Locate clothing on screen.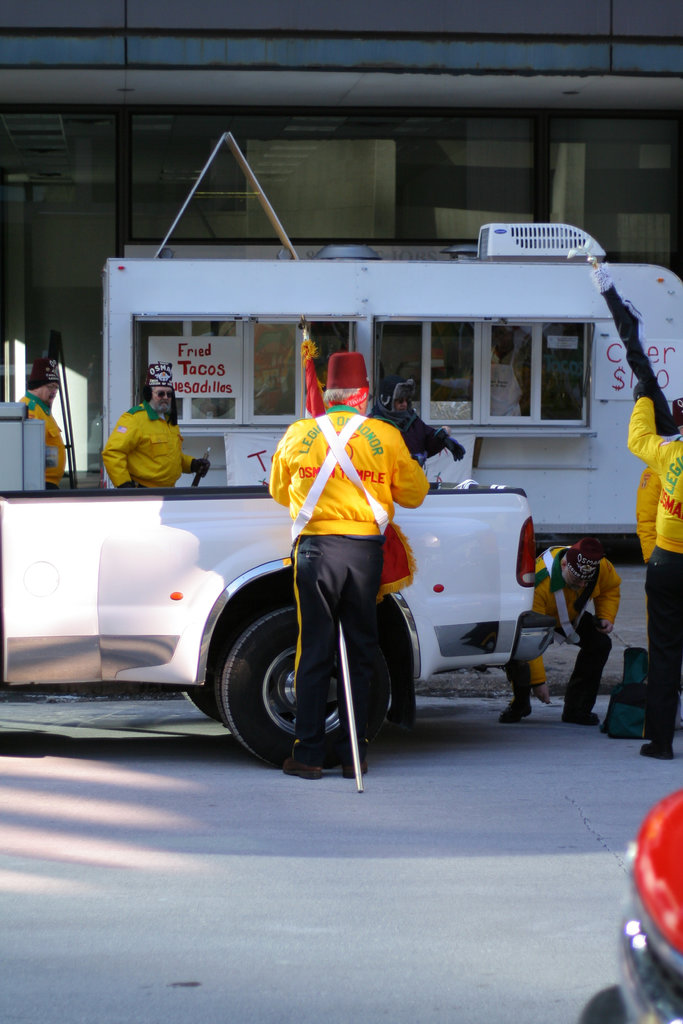
On screen at <box>21,394,68,481</box>.
